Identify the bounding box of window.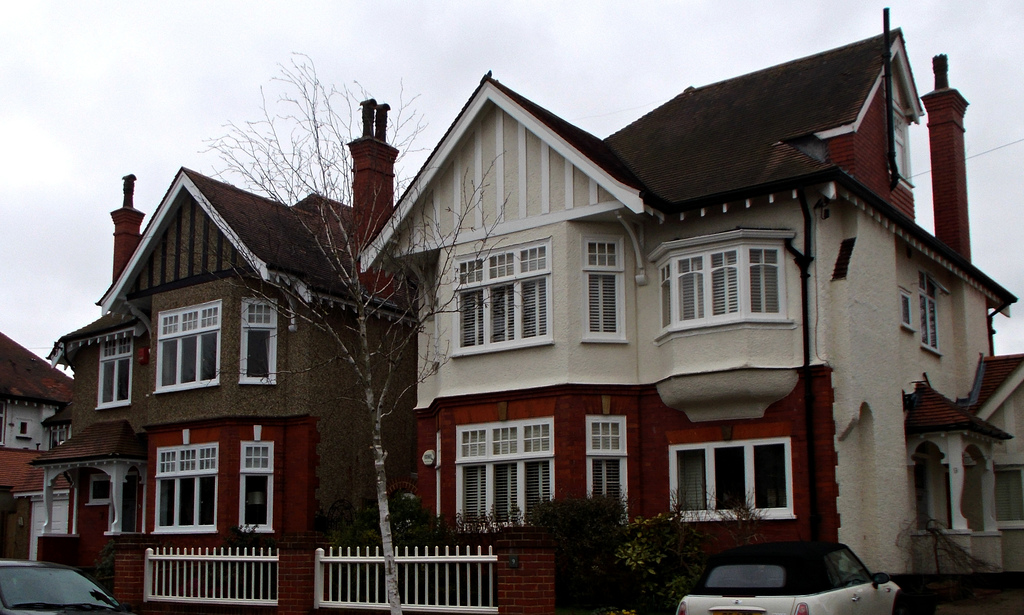
box=[577, 230, 629, 349].
